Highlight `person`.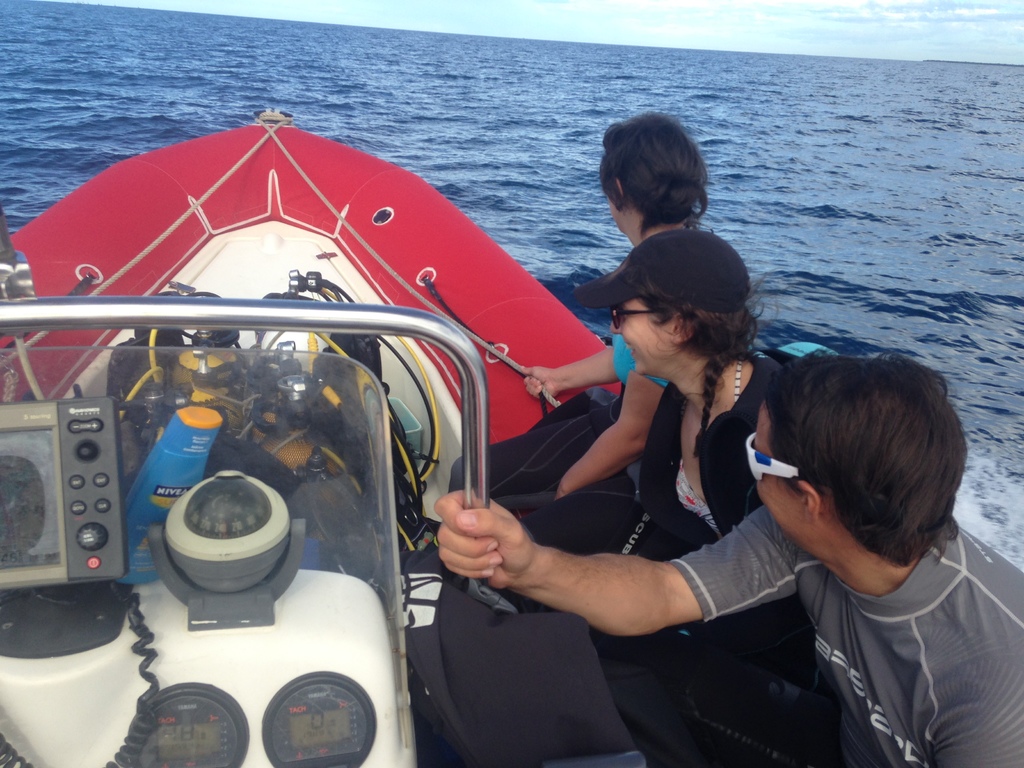
Highlighted region: (508, 220, 789, 695).
